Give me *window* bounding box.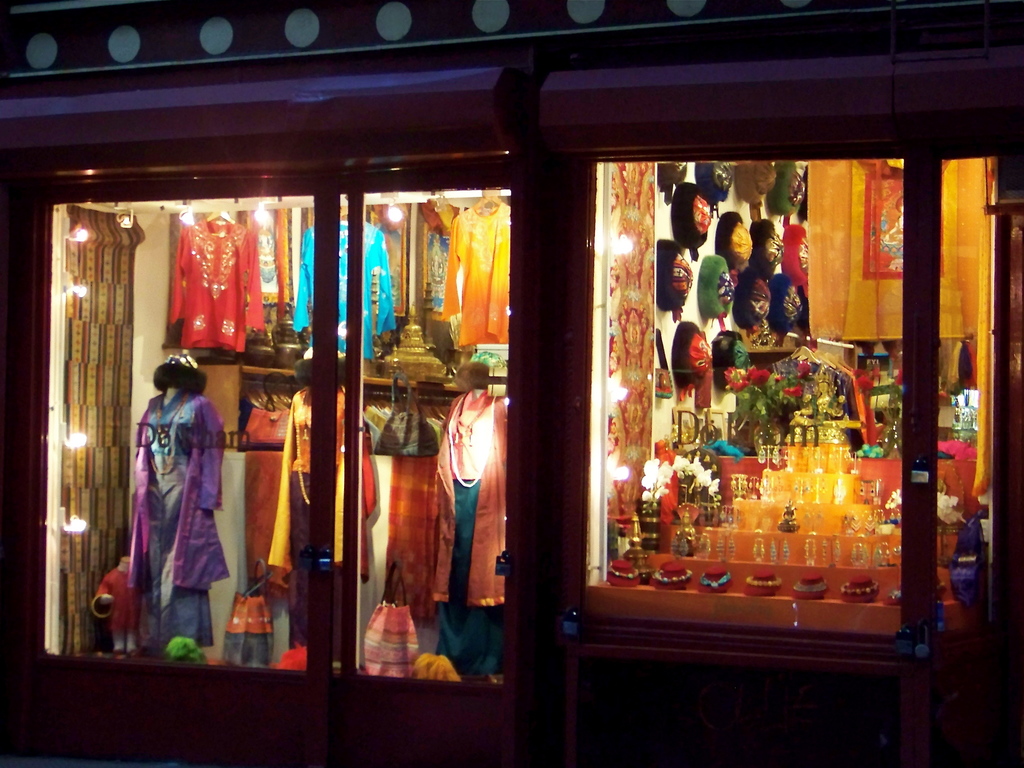
{"x1": 335, "y1": 150, "x2": 518, "y2": 688}.
